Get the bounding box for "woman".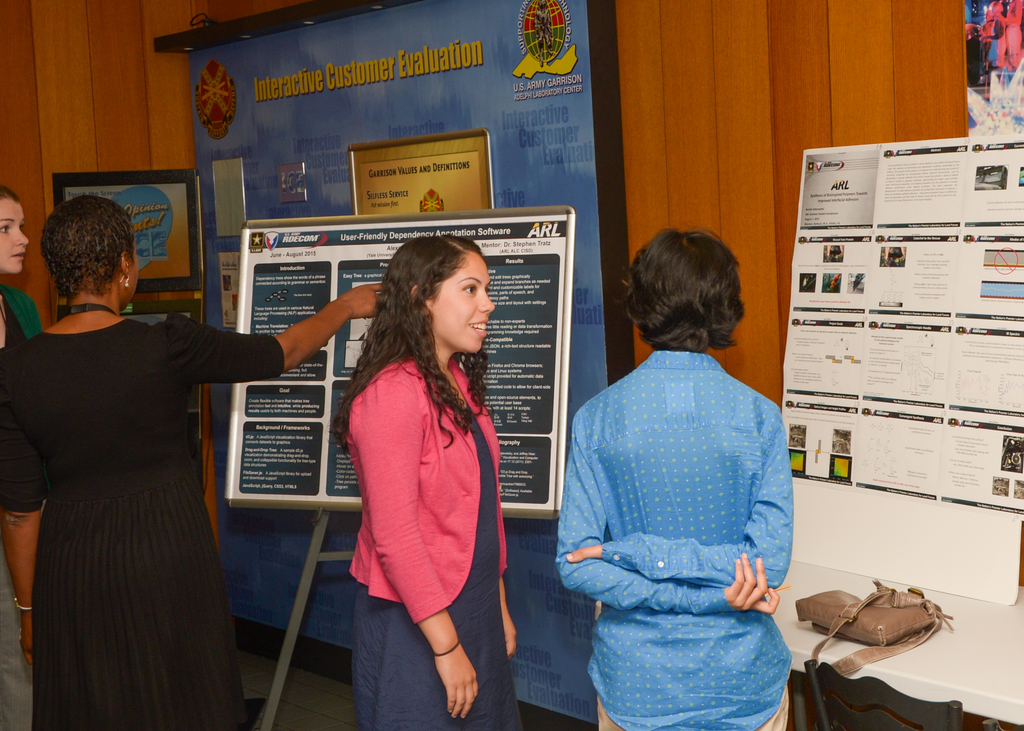
x1=320 y1=231 x2=530 y2=730.
